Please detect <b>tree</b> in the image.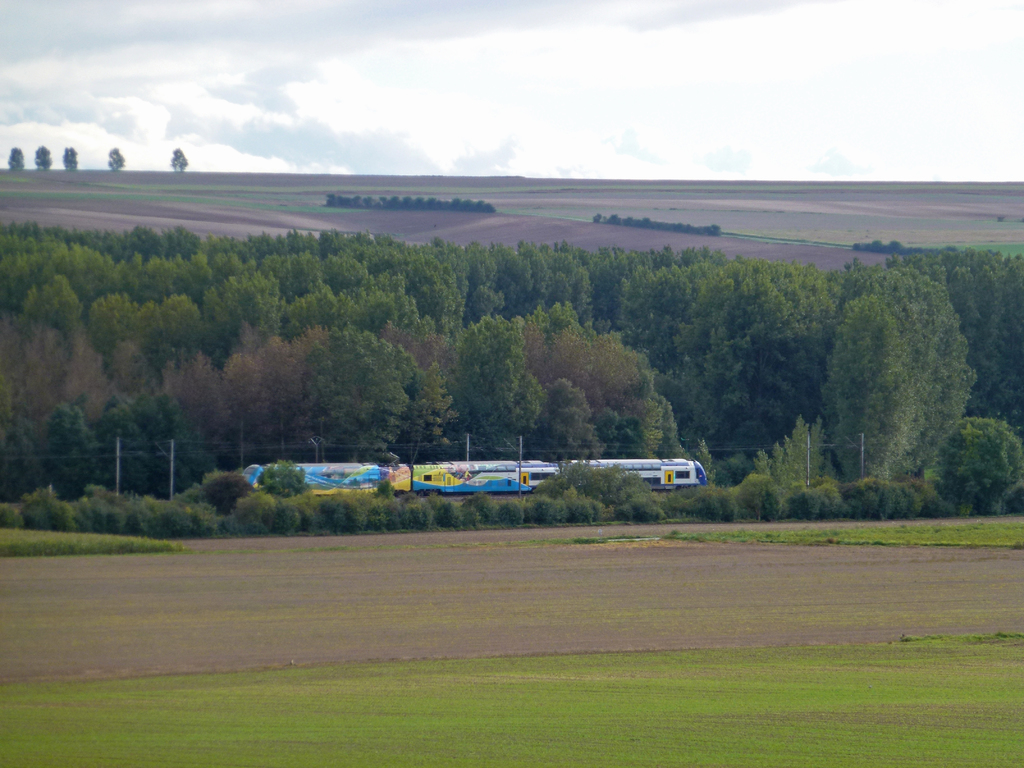
[335, 196, 342, 209].
